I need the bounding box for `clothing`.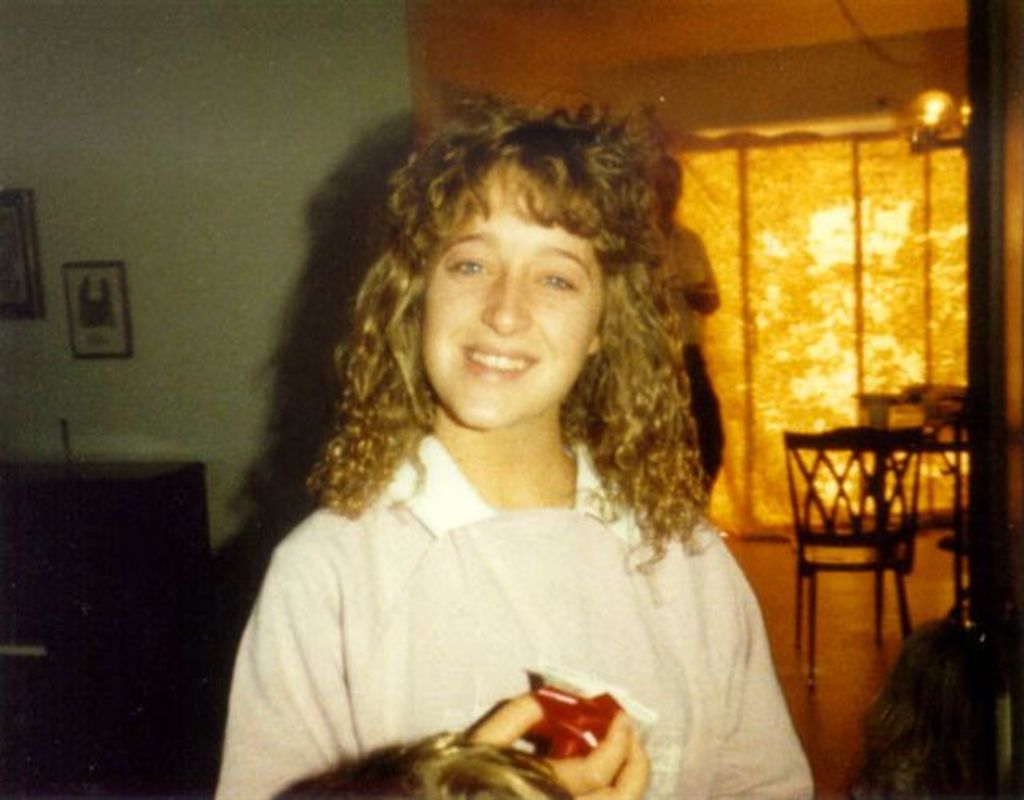
Here it is: 205,374,853,792.
